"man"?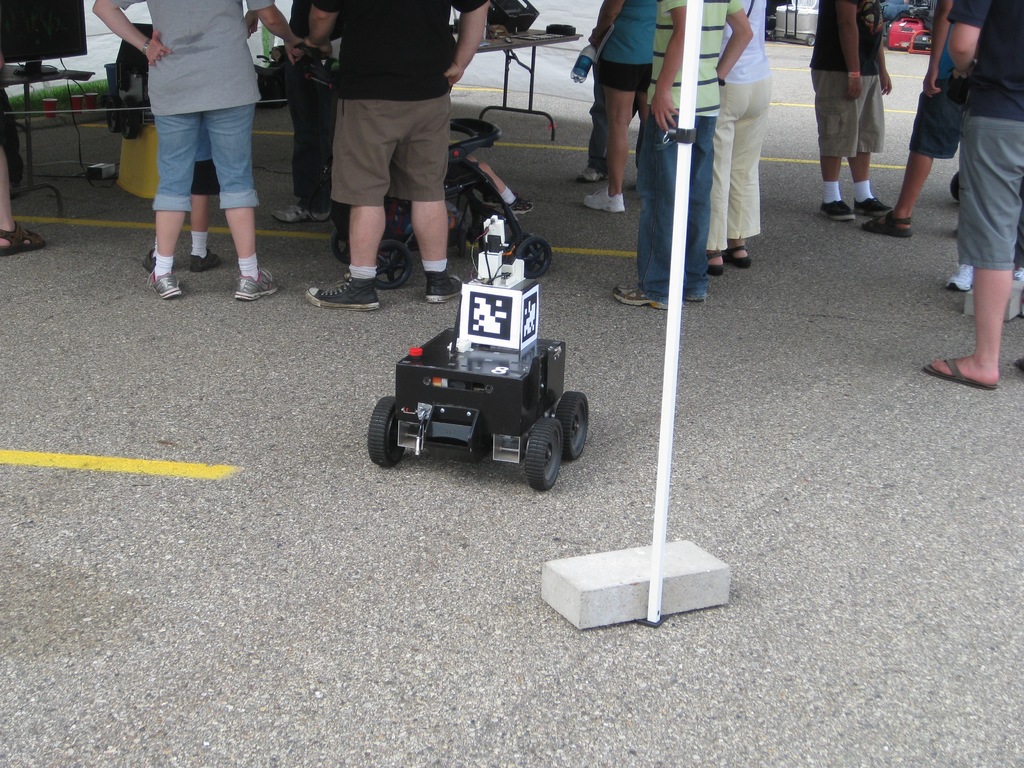
<region>804, 0, 893, 219</region>
